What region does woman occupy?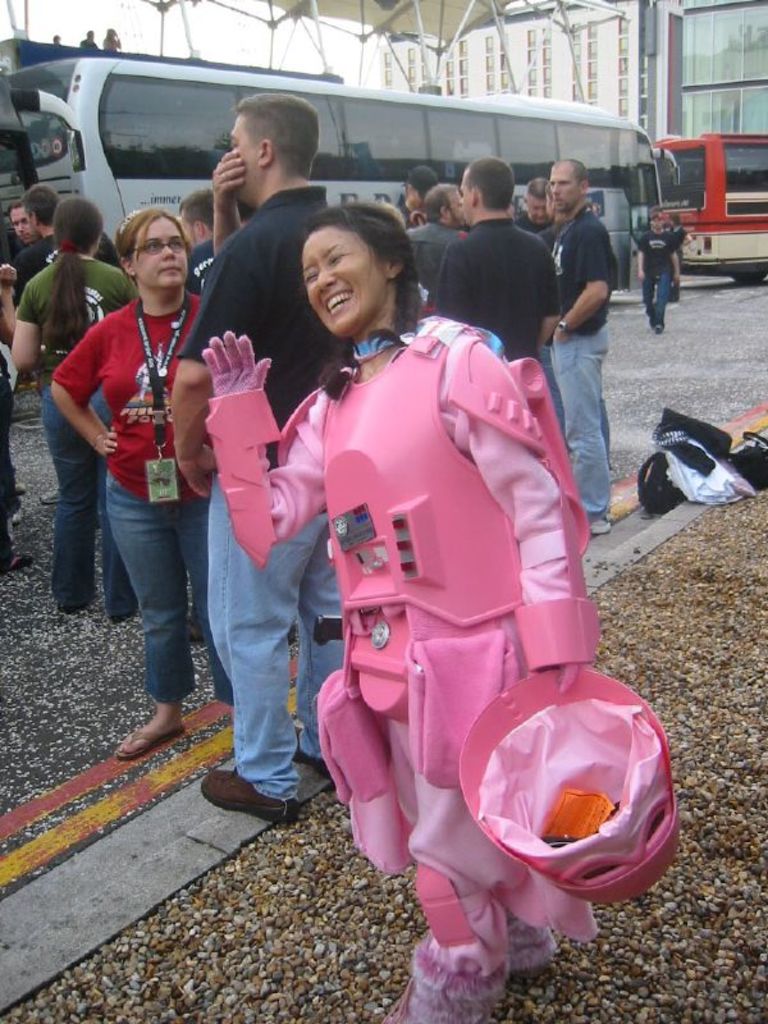
left=212, top=168, right=636, bottom=937.
